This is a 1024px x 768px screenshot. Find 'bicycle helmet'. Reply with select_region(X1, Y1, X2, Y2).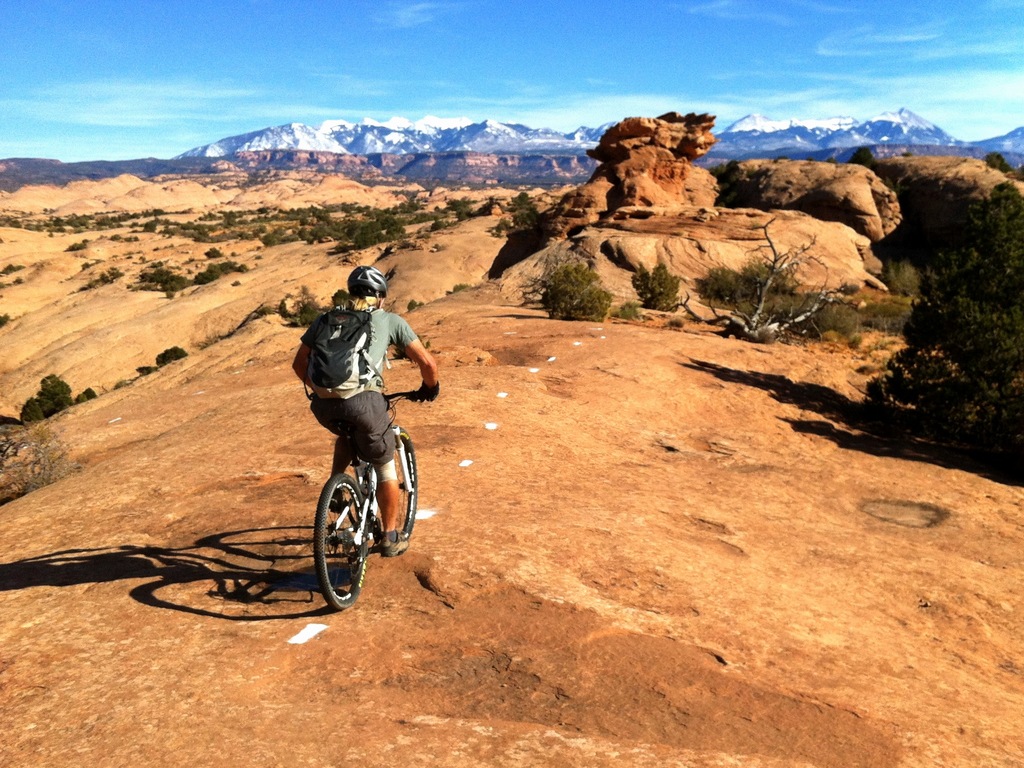
select_region(349, 263, 390, 301).
